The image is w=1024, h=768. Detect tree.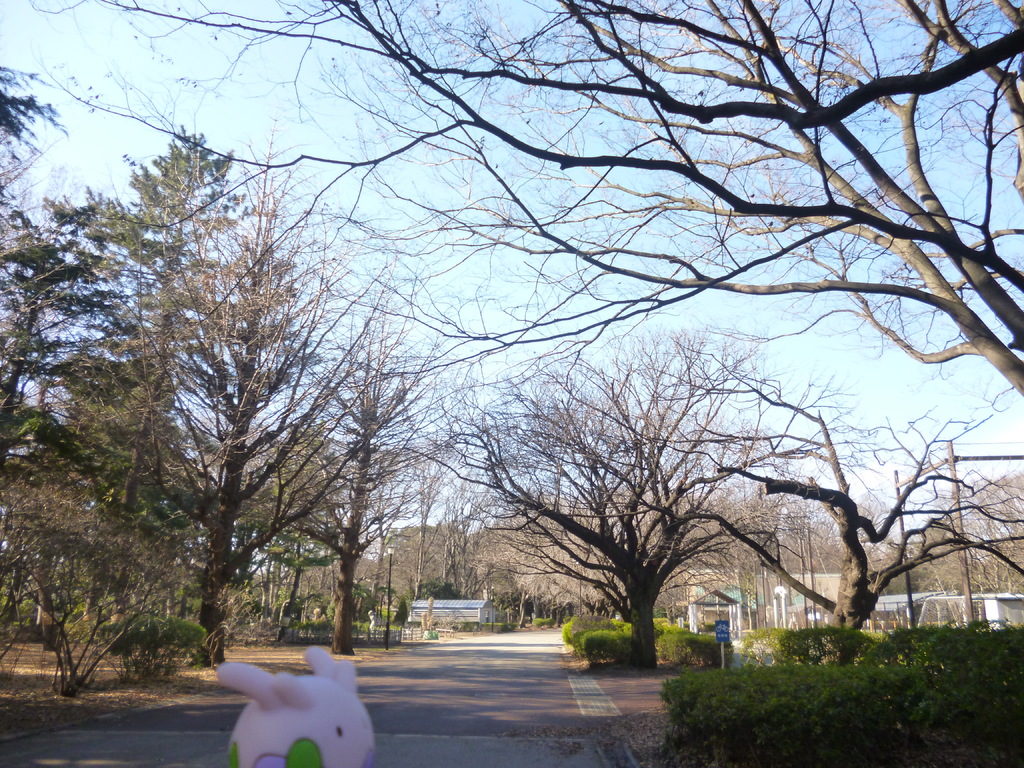
Detection: 0,122,252,691.
